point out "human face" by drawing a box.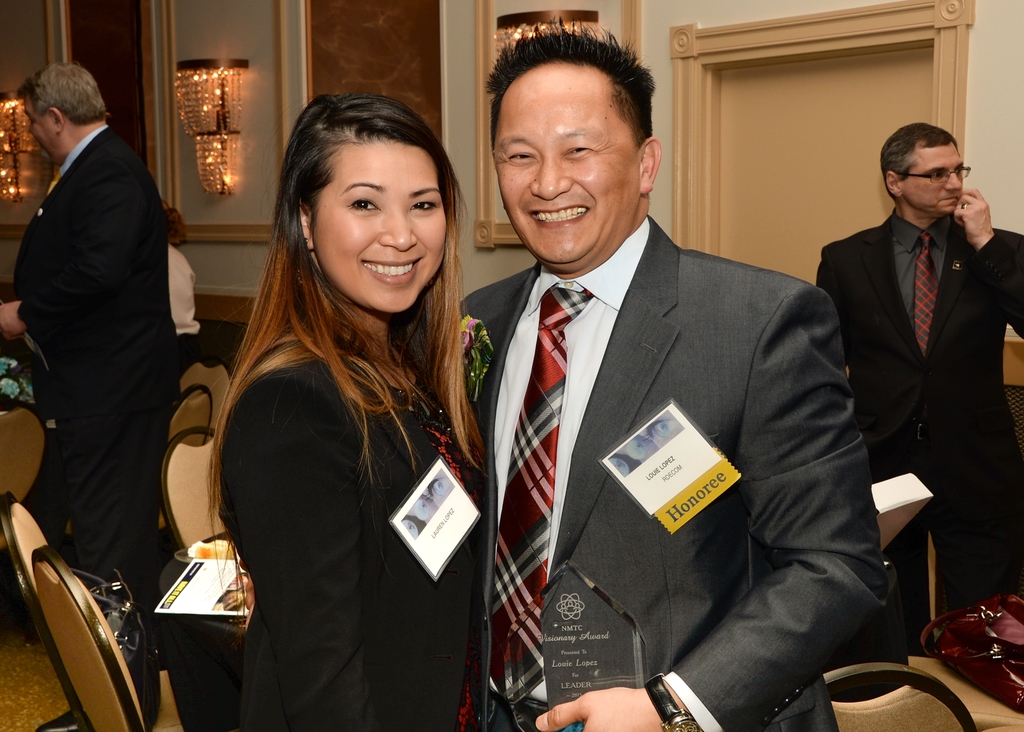
crop(899, 144, 962, 211).
